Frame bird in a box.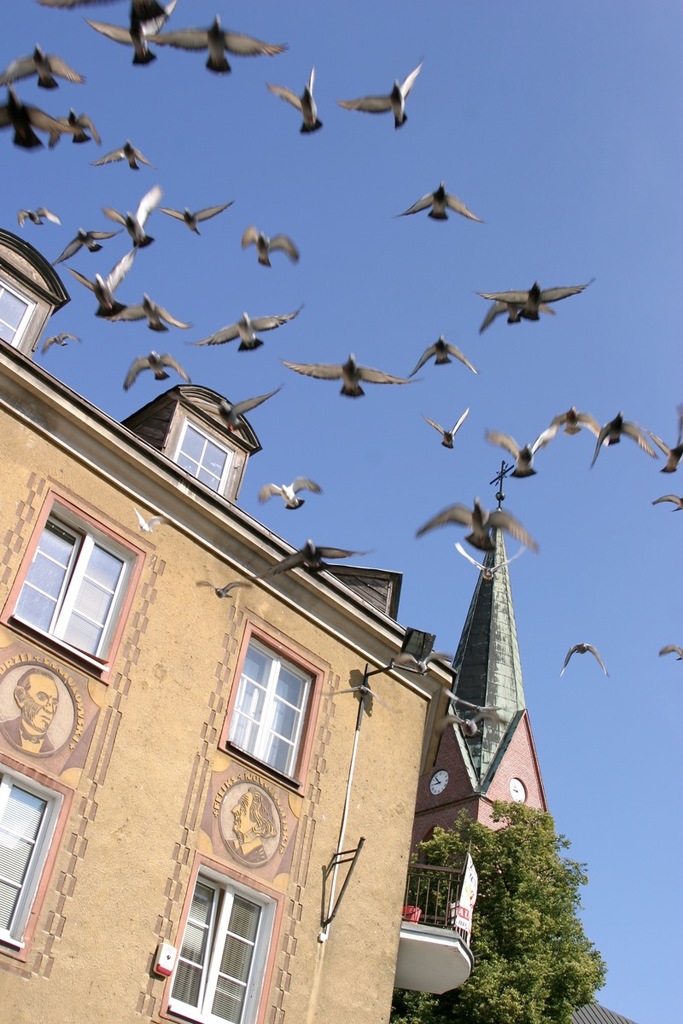
select_region(416, 713, 511, 745).
